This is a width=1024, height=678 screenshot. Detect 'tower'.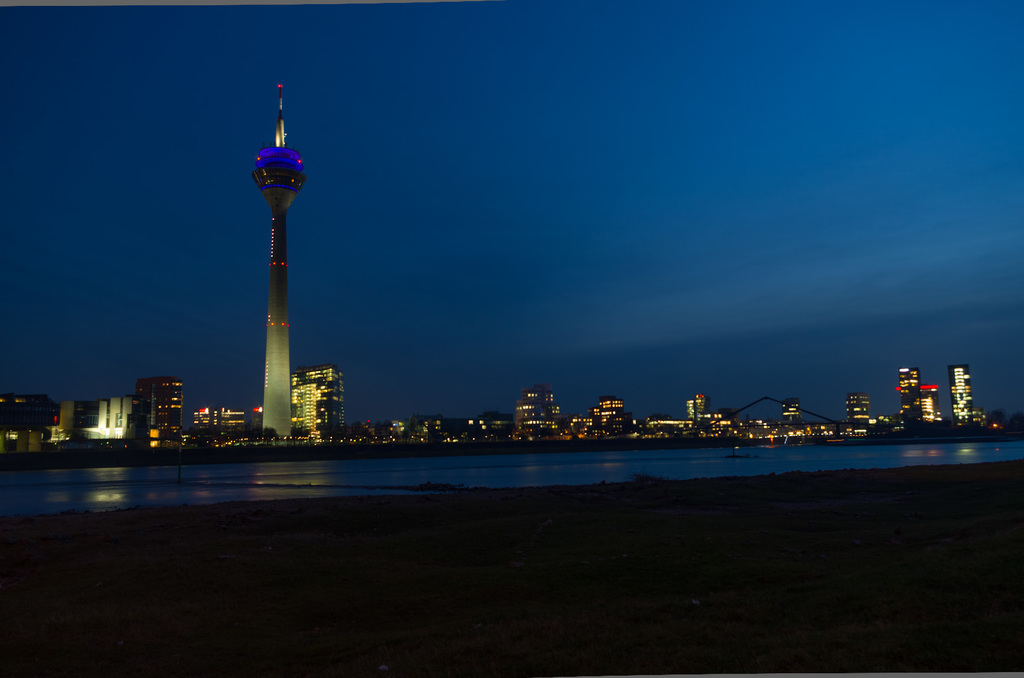
left=897, top=367, right=926, bottom=433.
